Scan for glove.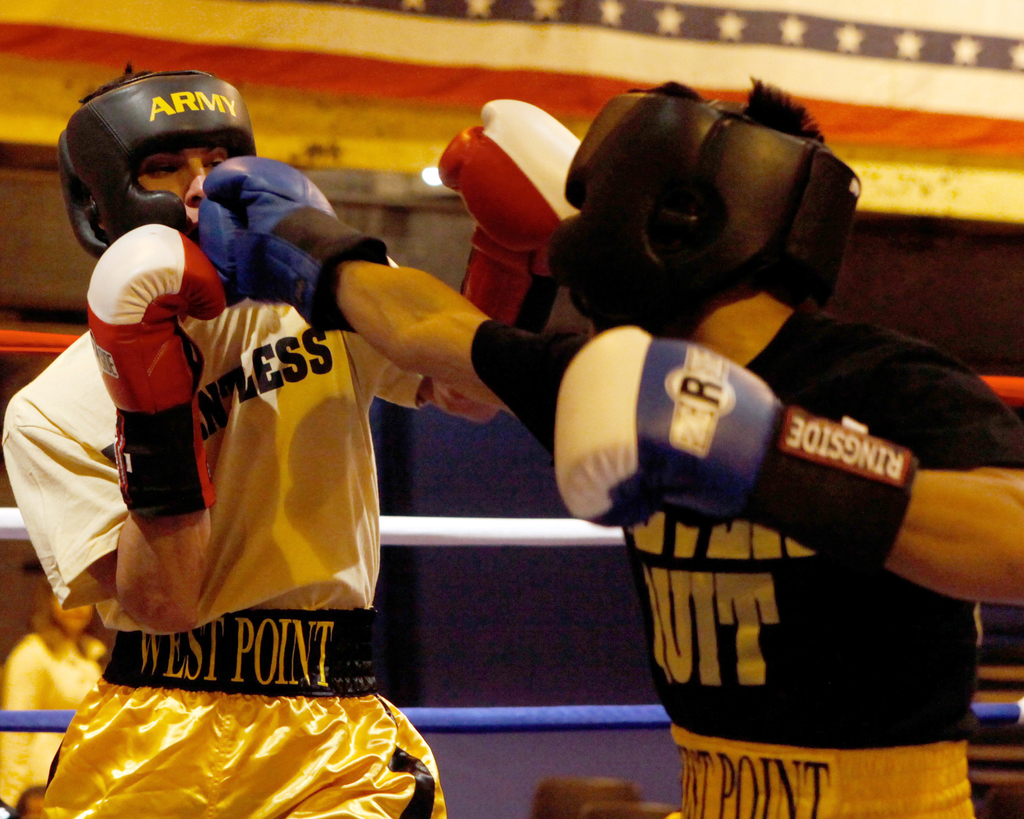
Scan result: 552, 321, 928, 583.
